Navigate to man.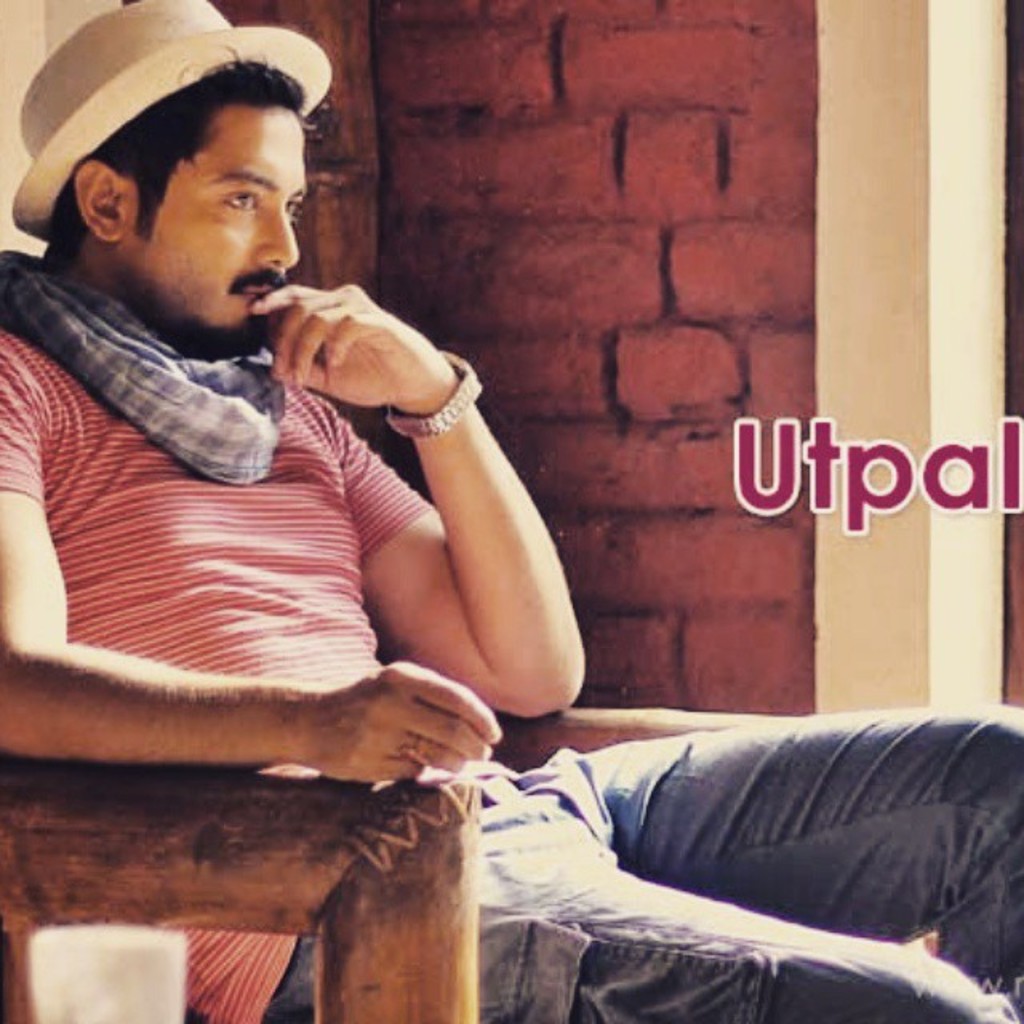
Navigation target: 0:0:1022:1022.
